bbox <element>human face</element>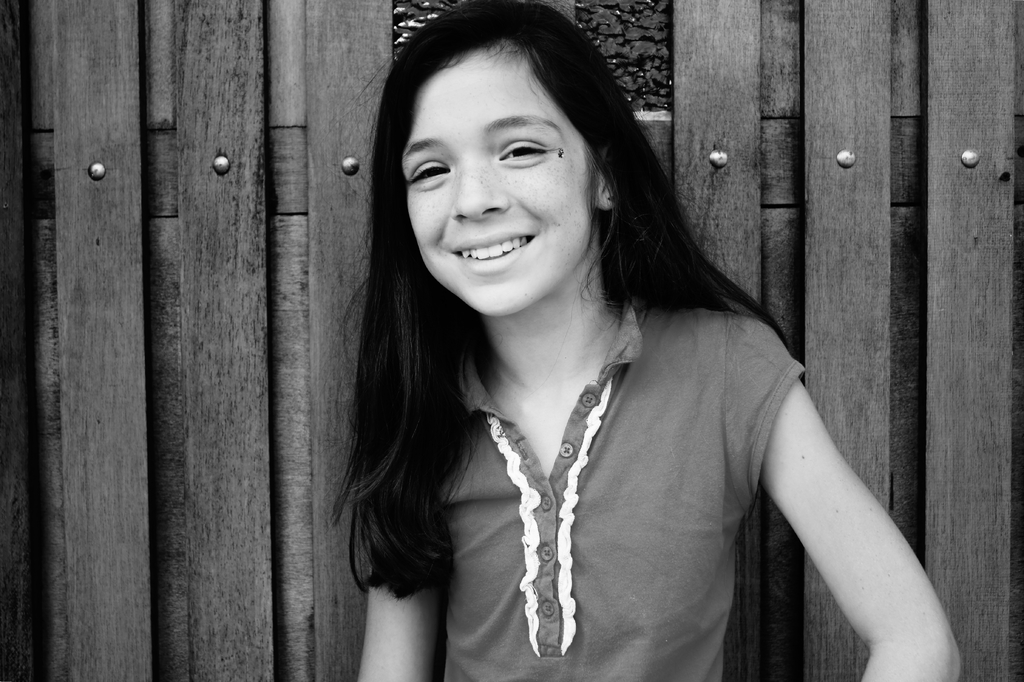
Rect(398, 40, 595, 320)
